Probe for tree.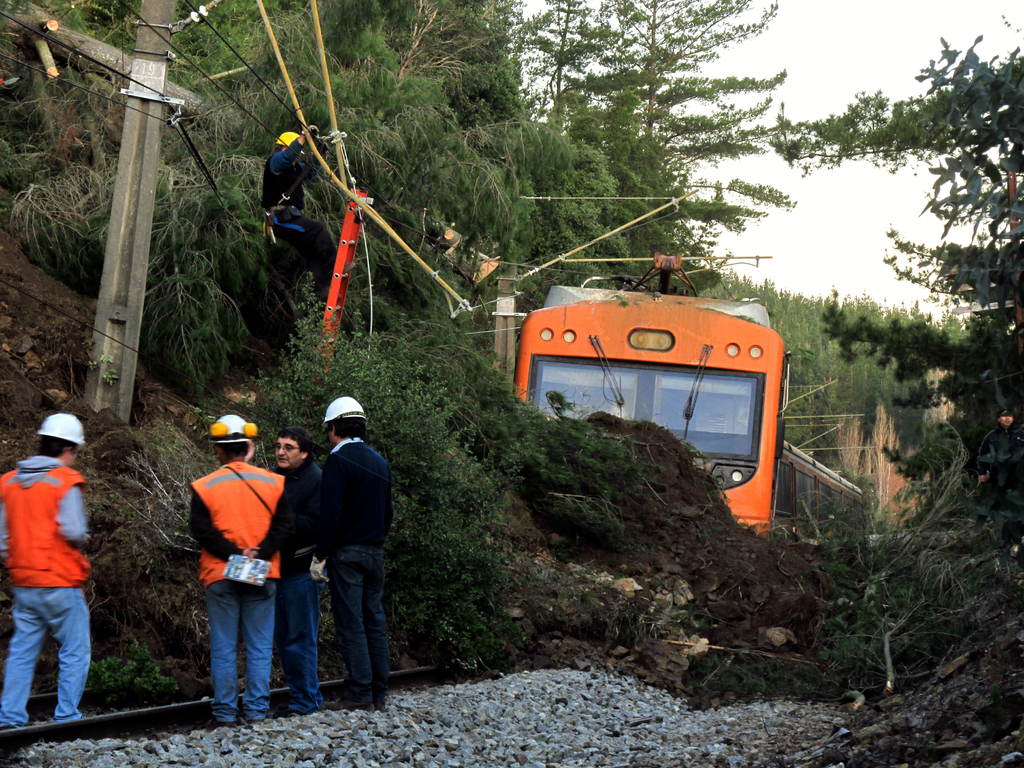
Probe result: 153,166,250,399.
